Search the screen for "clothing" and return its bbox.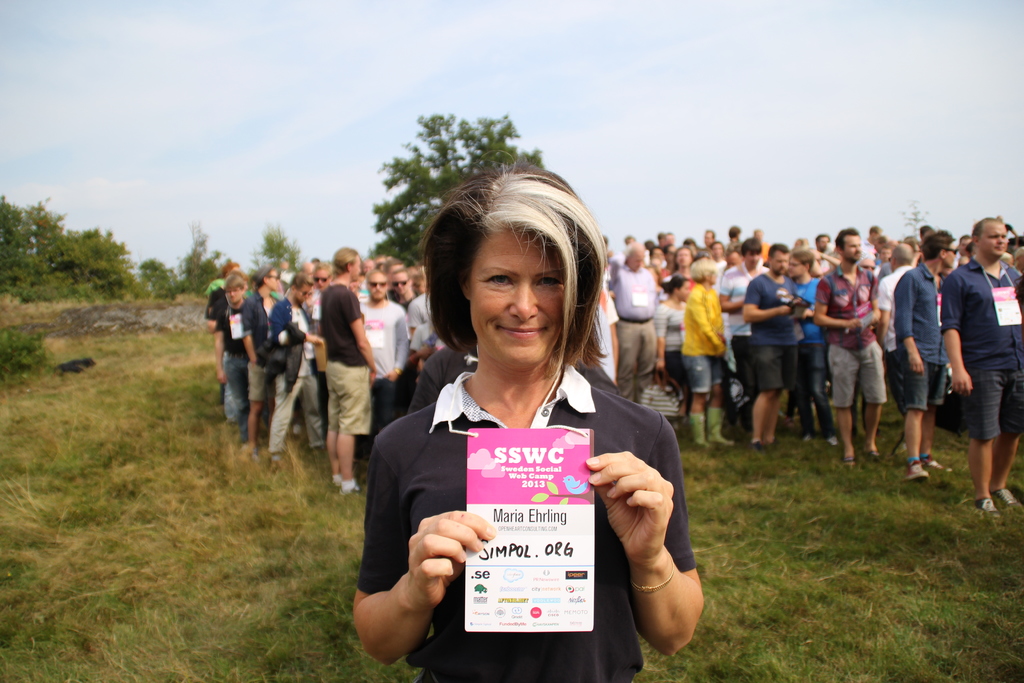
Found: region(879, 262, 895, 284).
